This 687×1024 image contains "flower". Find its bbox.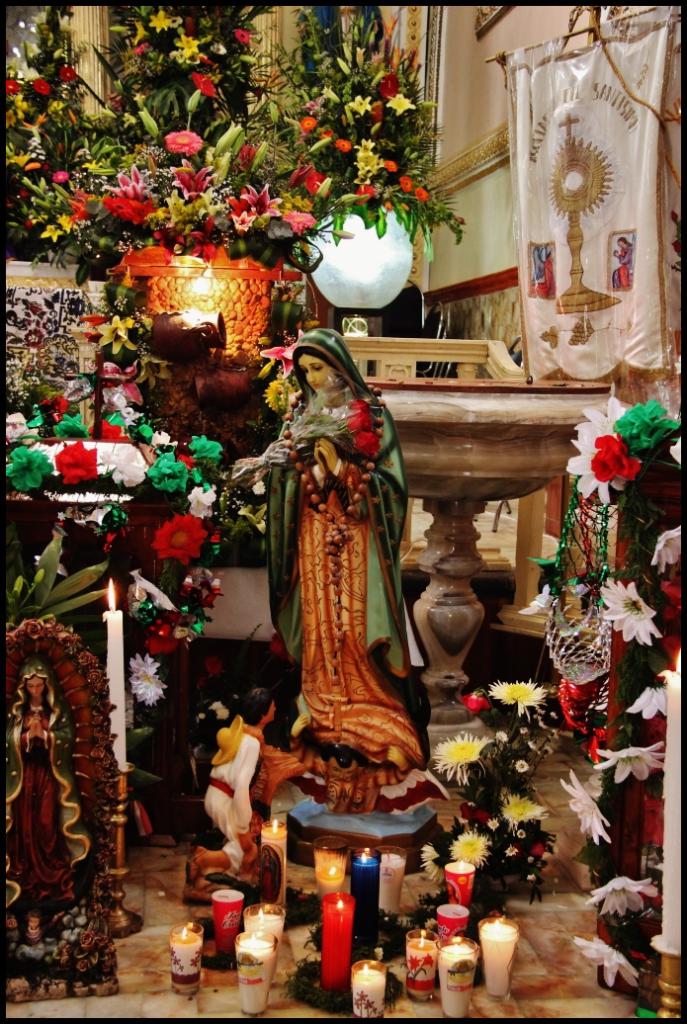
261:340:299:376.
